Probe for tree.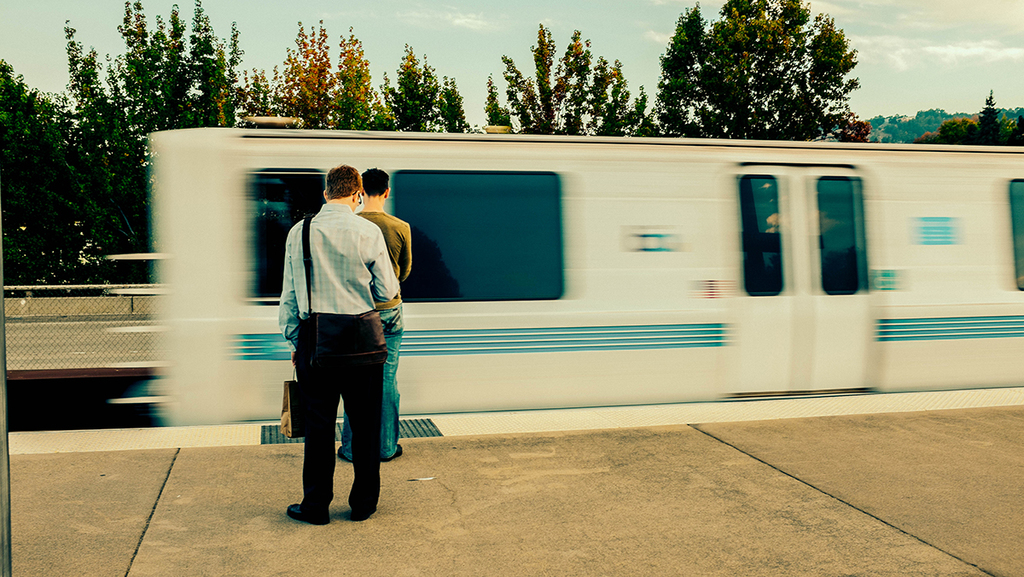
Probe result: (x1=159, y1=2, x2=197, y2=129).
